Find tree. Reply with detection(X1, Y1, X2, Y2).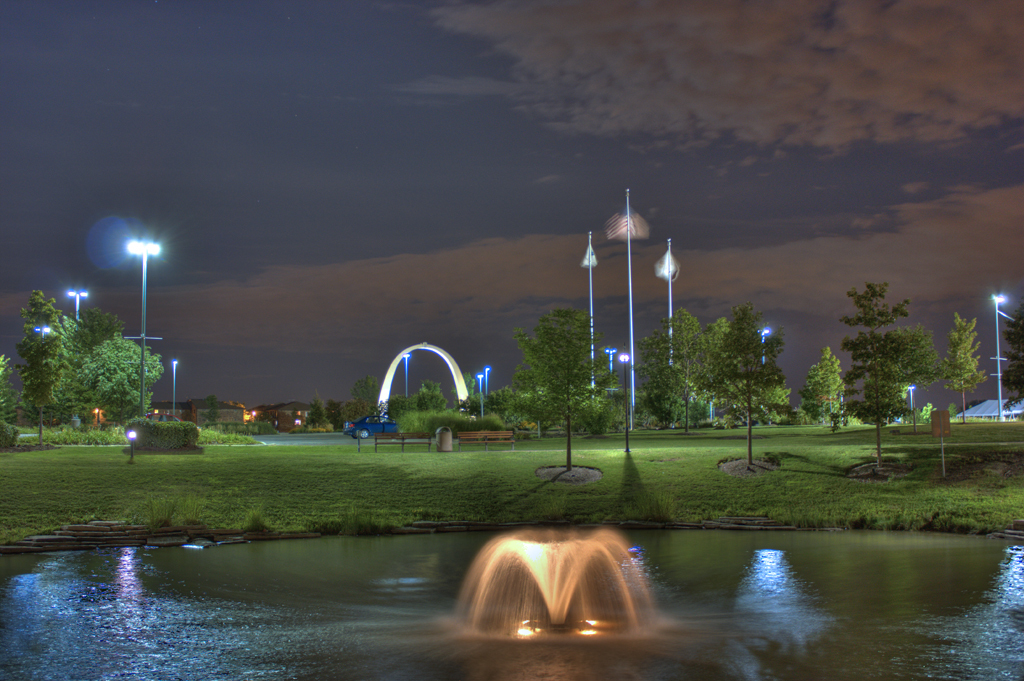
detection(703, 303, 785, 461).
